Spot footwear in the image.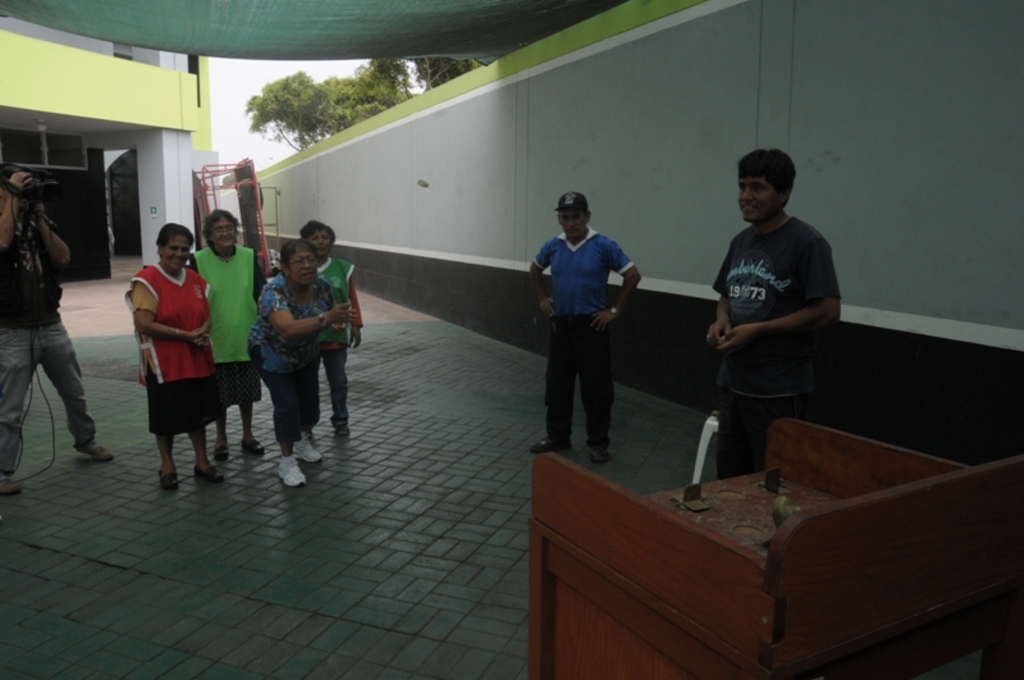
footwear found at x1=247 y1=433 x2=268 y2=456.
